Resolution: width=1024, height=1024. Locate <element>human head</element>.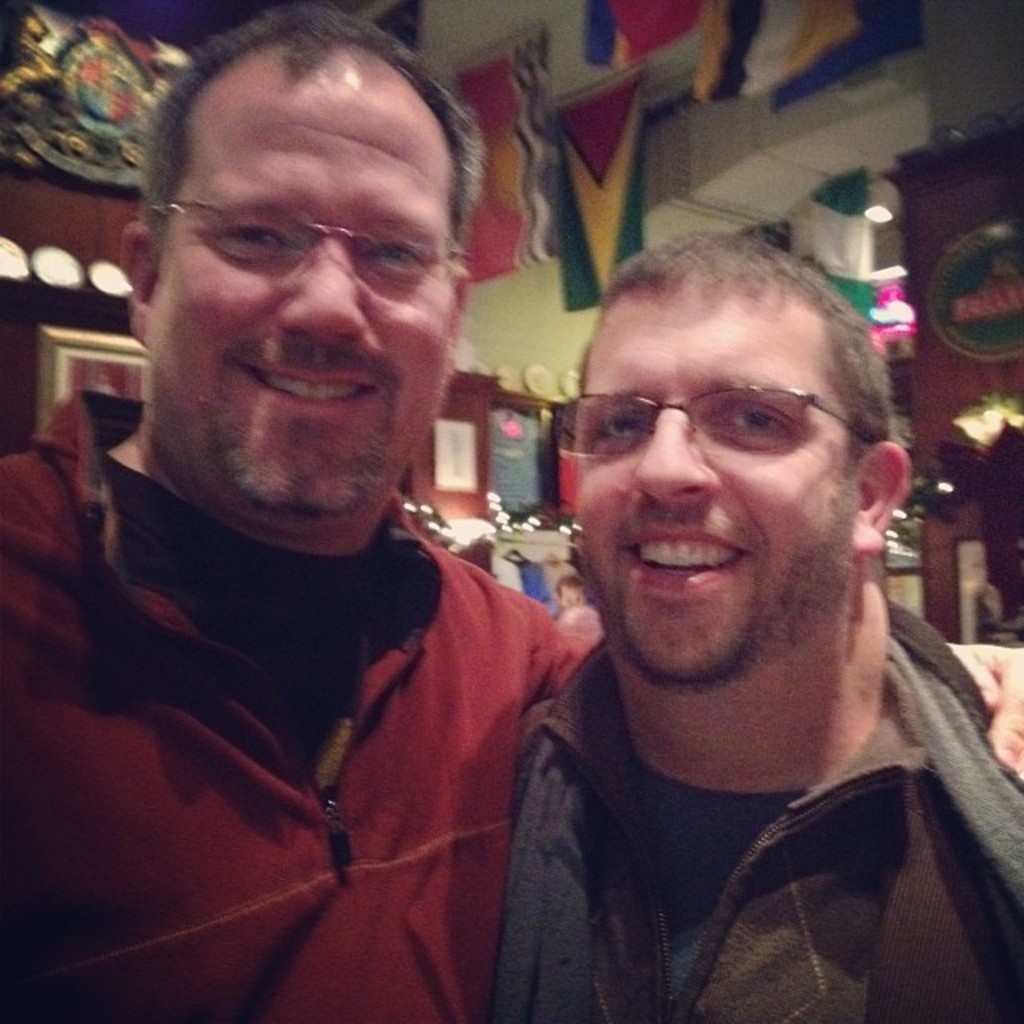
bbox=(581, 230, 914, 685).
